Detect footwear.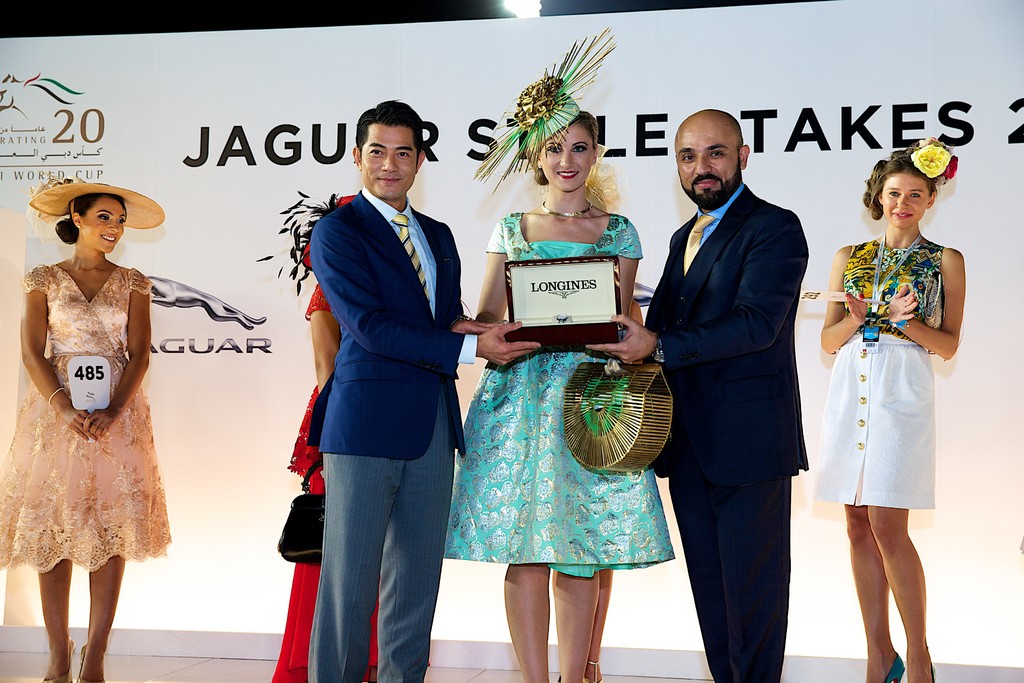
Detected at {"left": 586, "top": 656, "right": 604, "bottom": 682}.
